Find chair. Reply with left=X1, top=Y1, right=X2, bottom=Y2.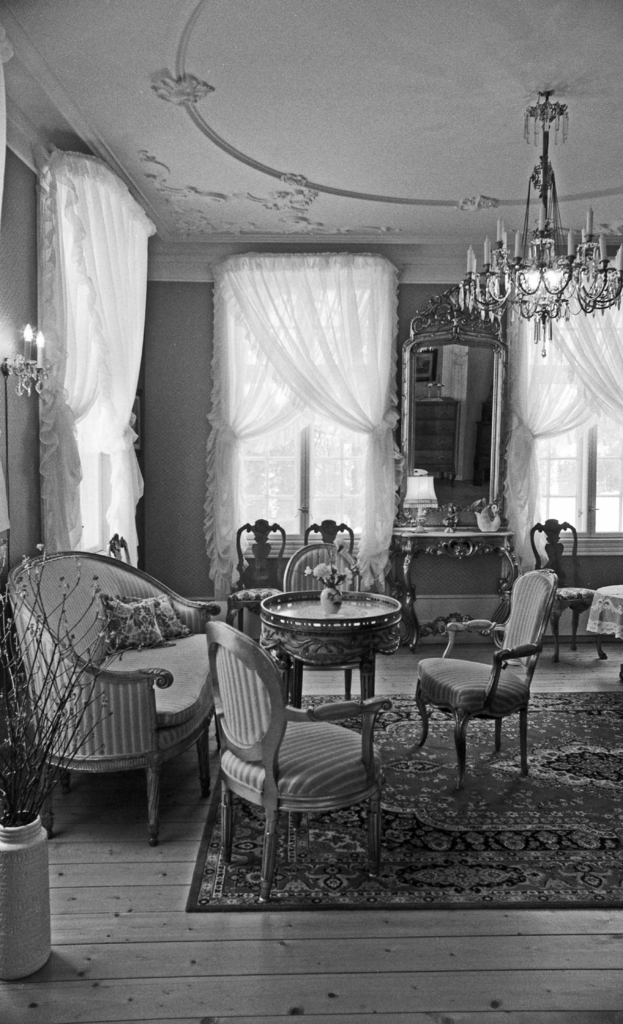
left=223, top=517, right=291, bottom=636.
